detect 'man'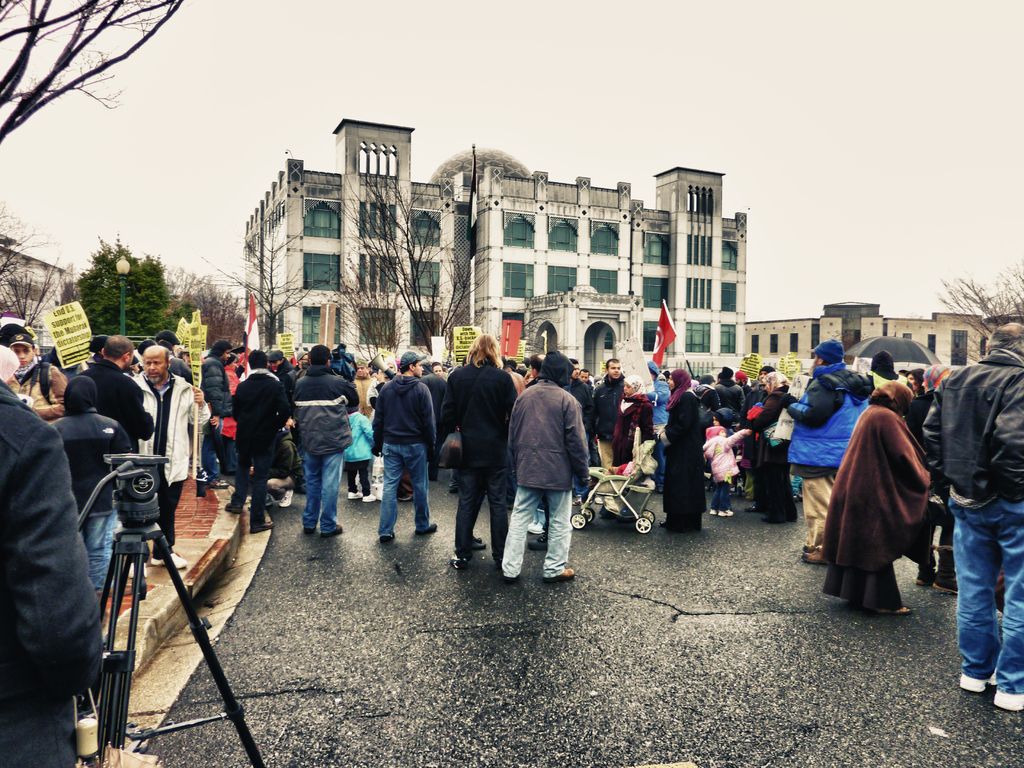
bbox=(370, 347, 440, 543)
